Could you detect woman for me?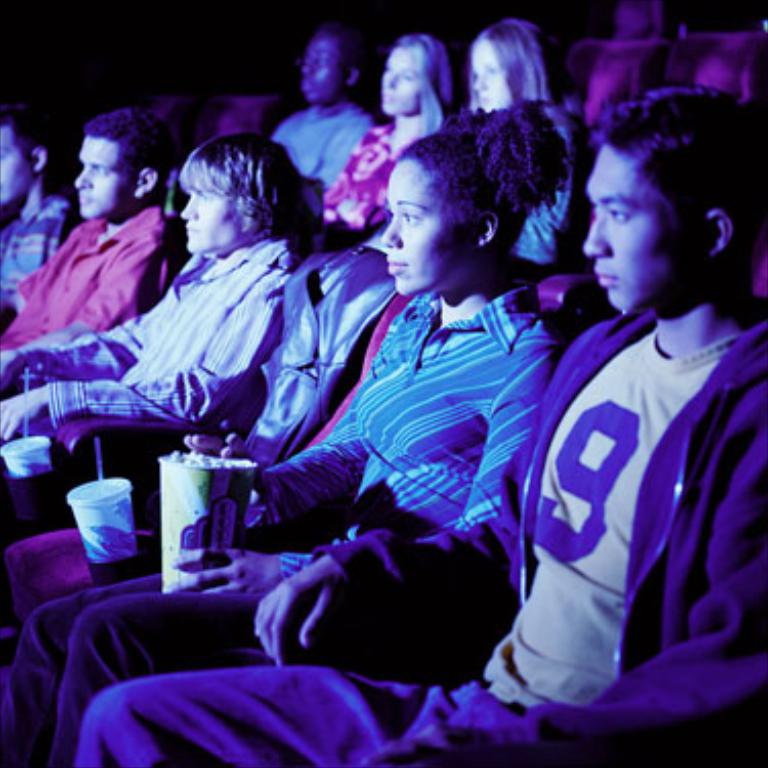
Detection result: box=[319, 27, 465, 242].
